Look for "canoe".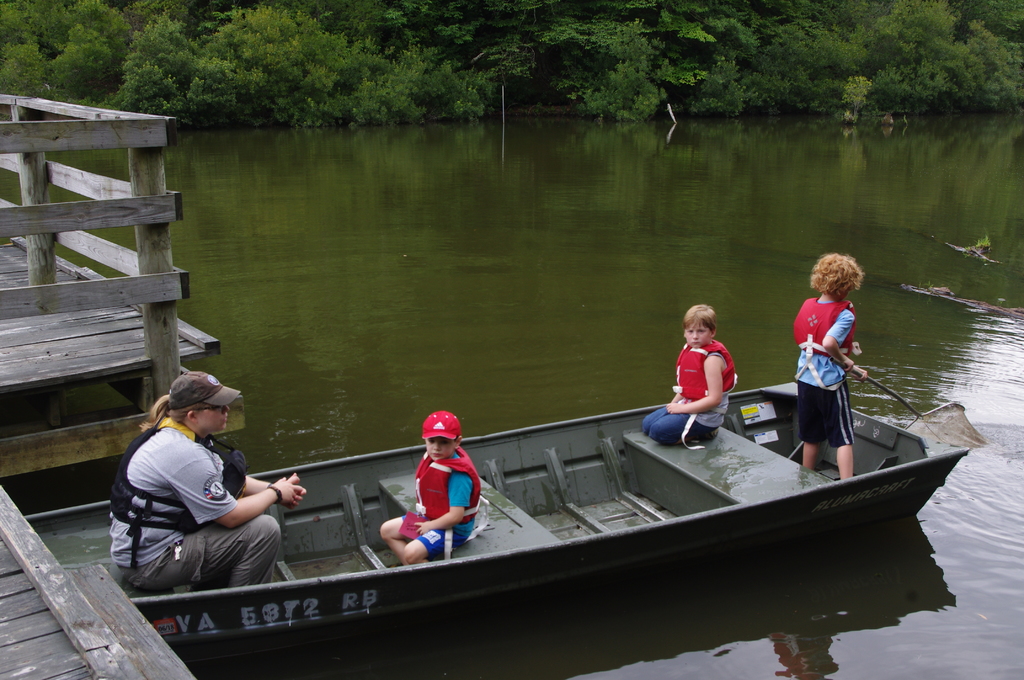
Found: 21:377:966:613.
